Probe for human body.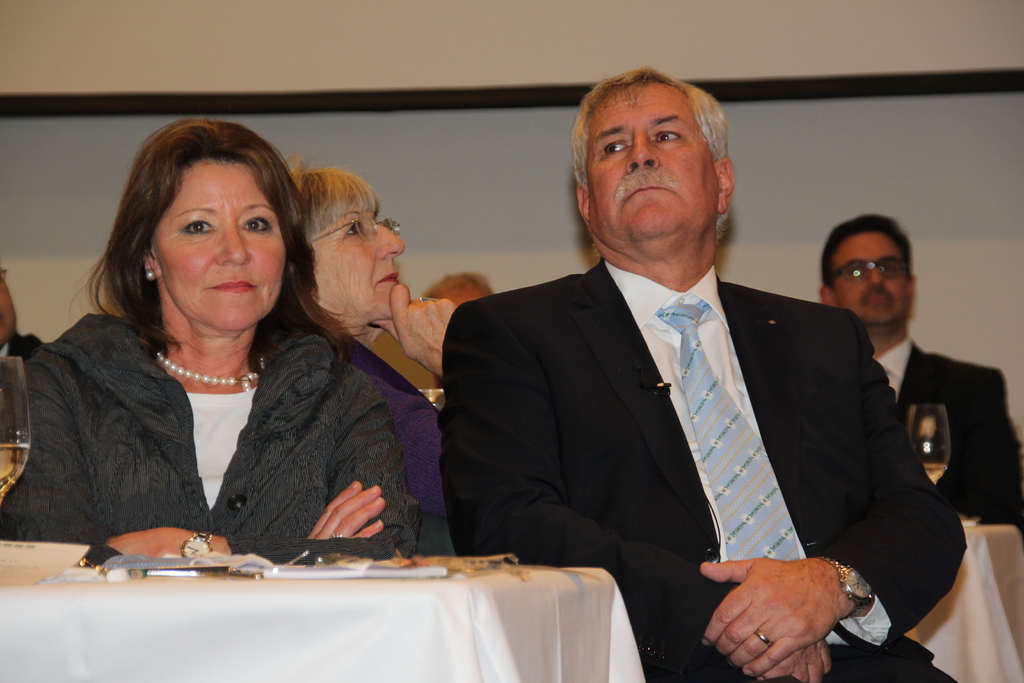
Probe result: box=[19, 143, 412, 579].
